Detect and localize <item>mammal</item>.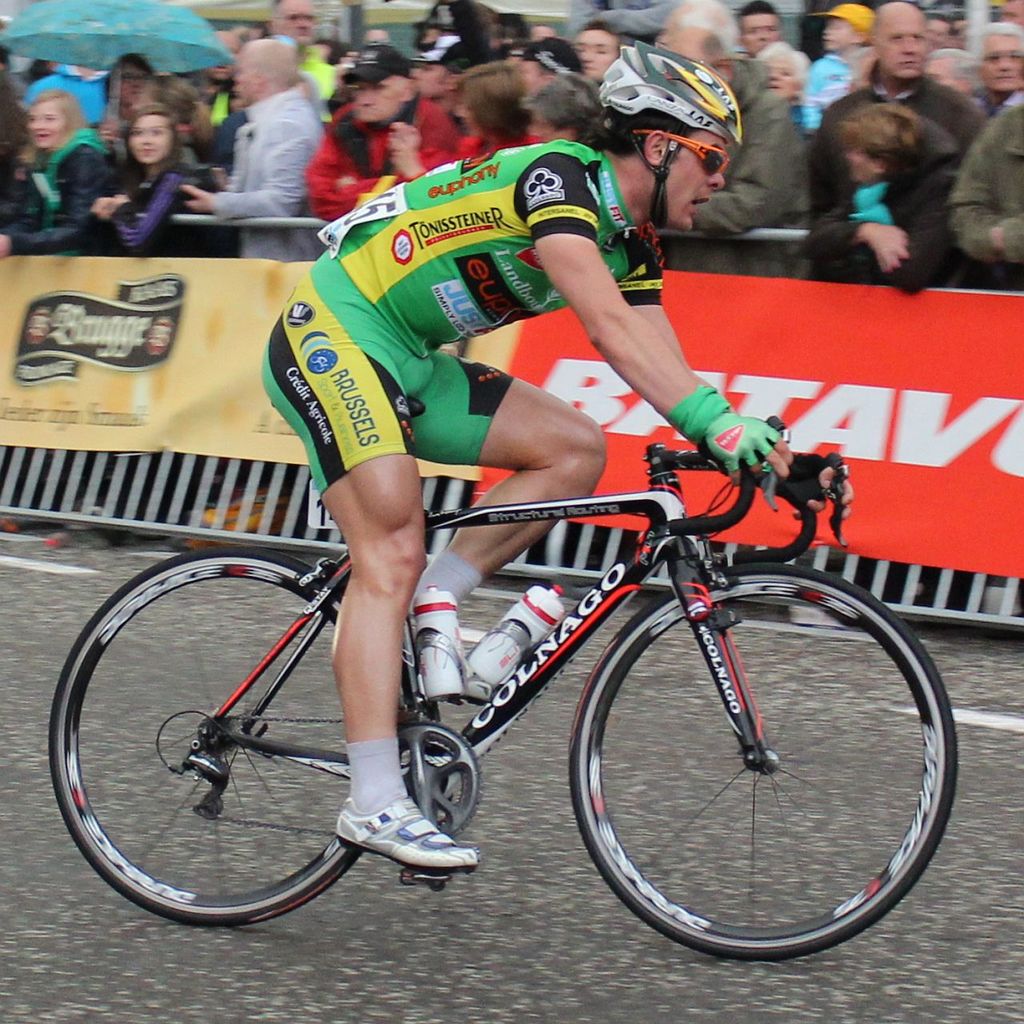
Localized at [left=633, top=24, right=814, bottom=566].
